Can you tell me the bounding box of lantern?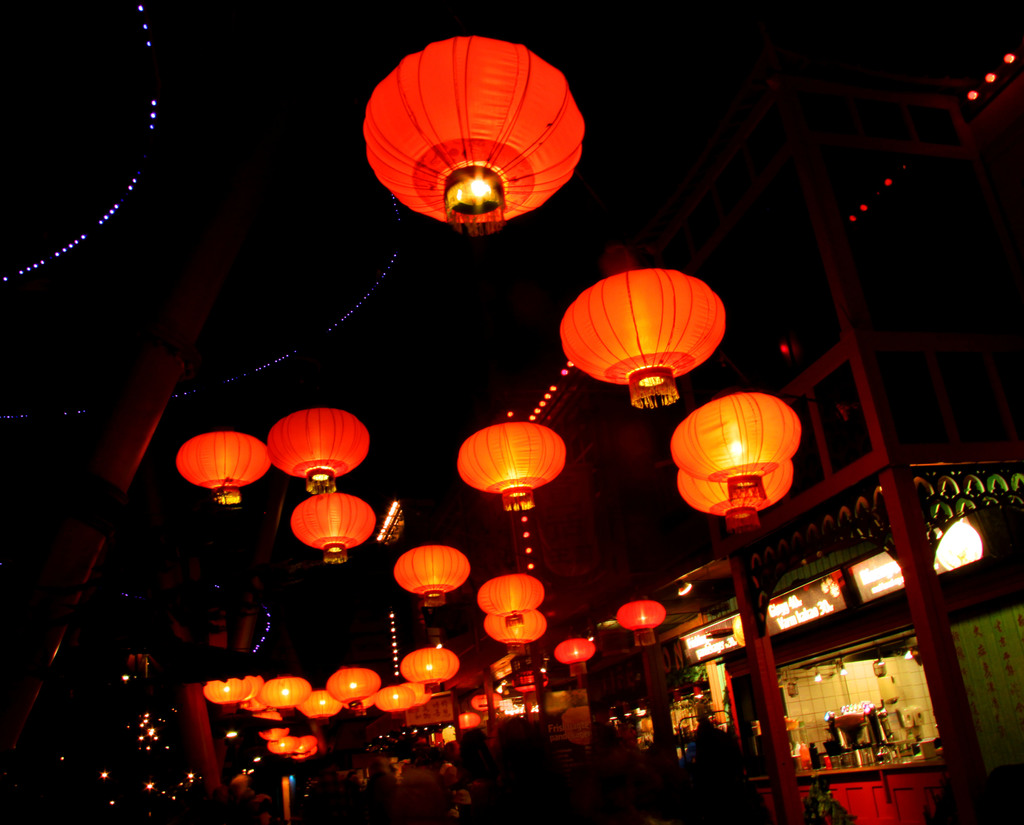
pyautogui.locateOnScreen(554, 638, 592, 675).
